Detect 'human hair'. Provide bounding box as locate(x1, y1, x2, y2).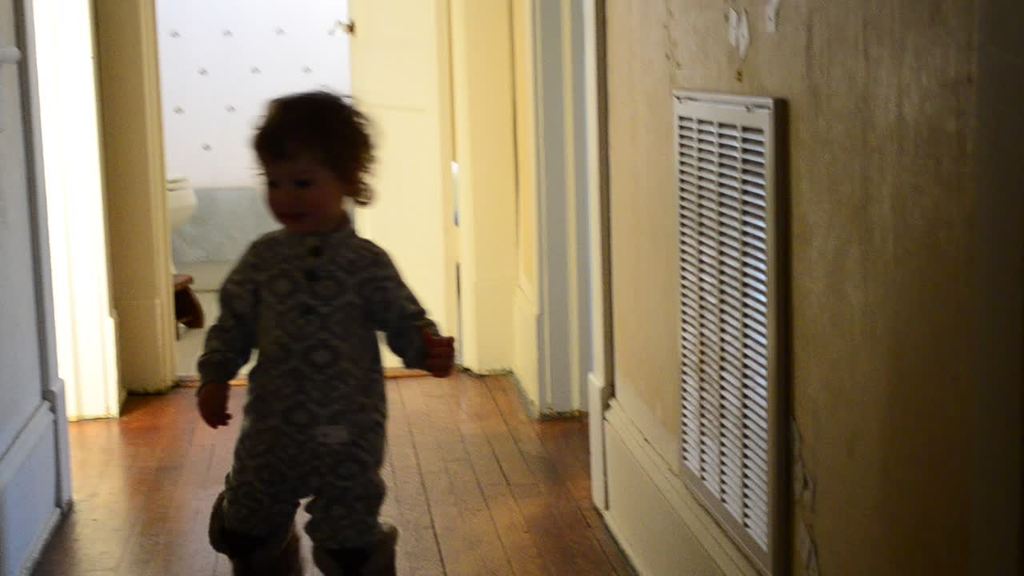
locate(228, 90, 371, 218).
